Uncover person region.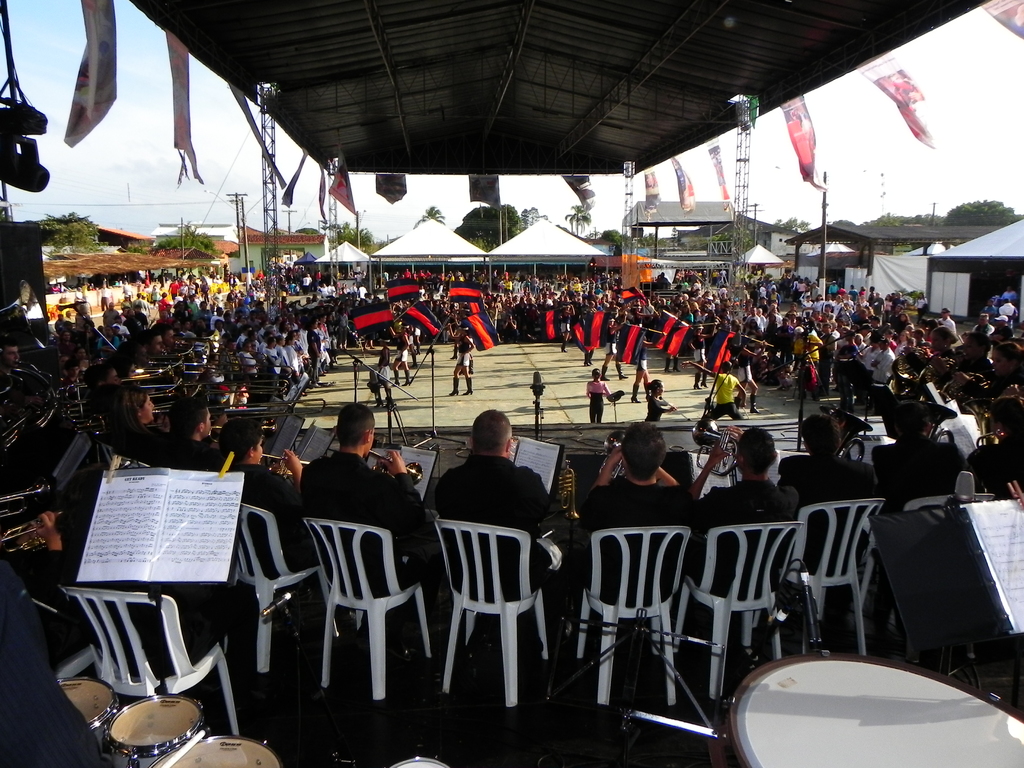
Uncovered: {"left": 776, "top": 416, "right": 883, "bottom": 580}.
